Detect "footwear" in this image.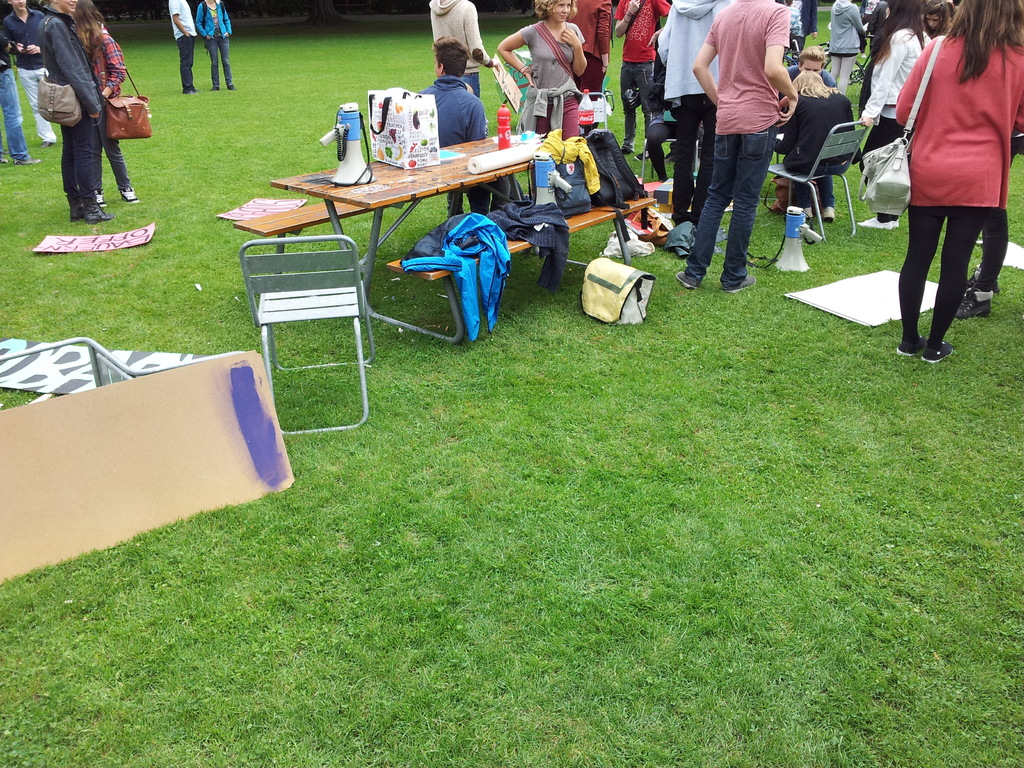
Detection: {"left": 965, "top": 267, "right": 1004, "bottom": 294}.
